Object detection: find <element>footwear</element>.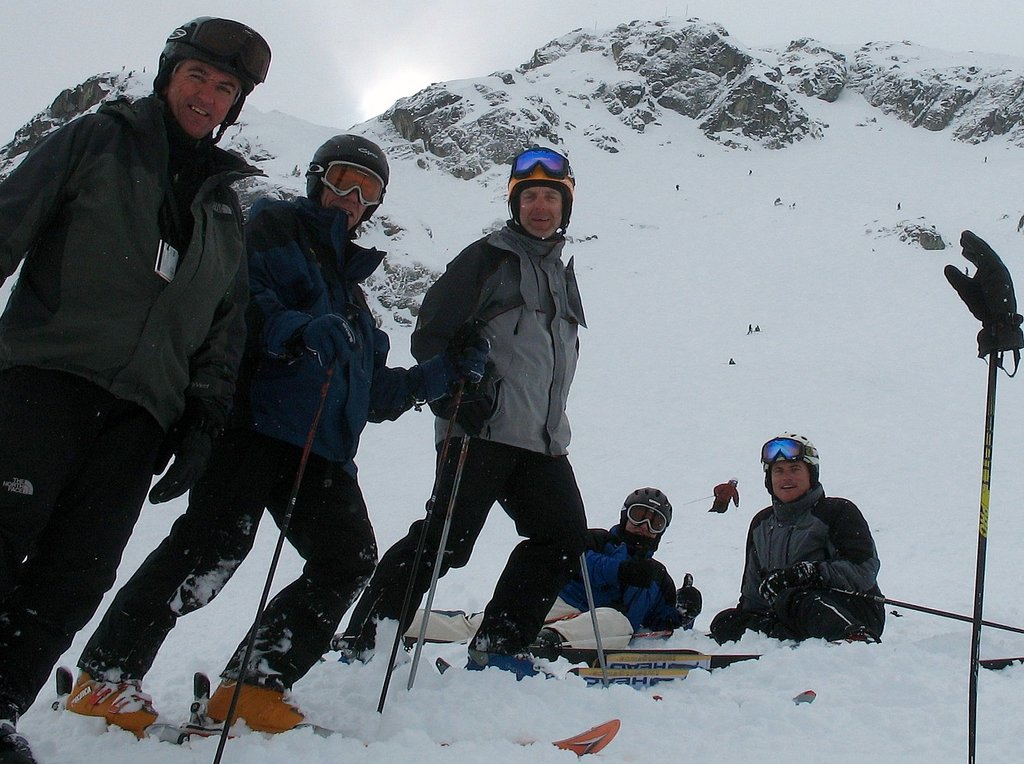
x1=49, y1=674, x2=146, y2=747.
